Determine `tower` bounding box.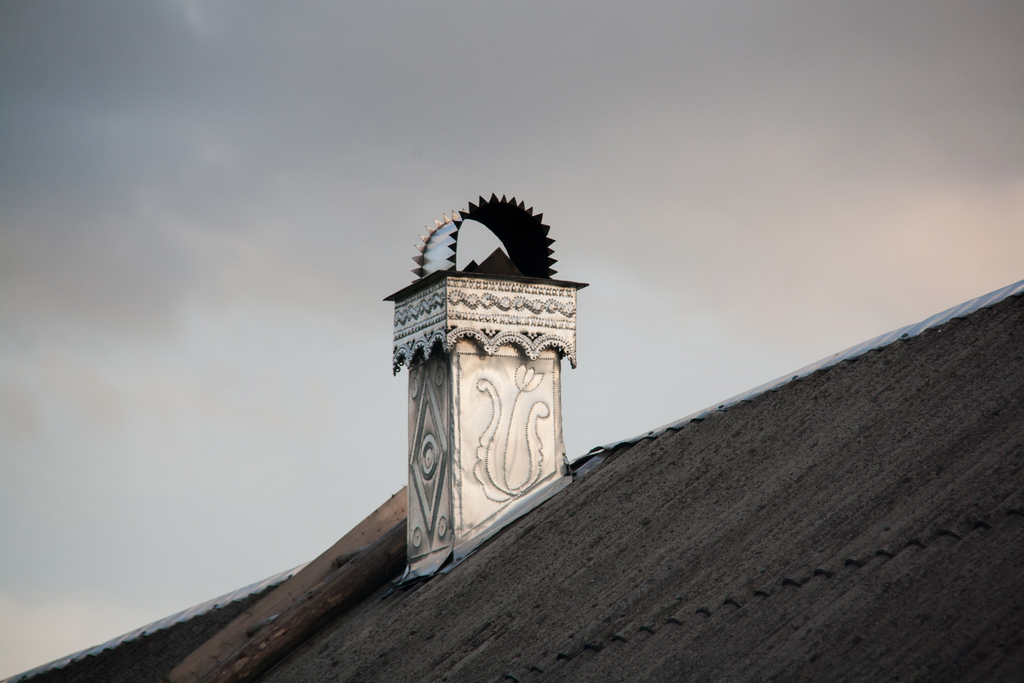
Determined: 387/168/585/580.
